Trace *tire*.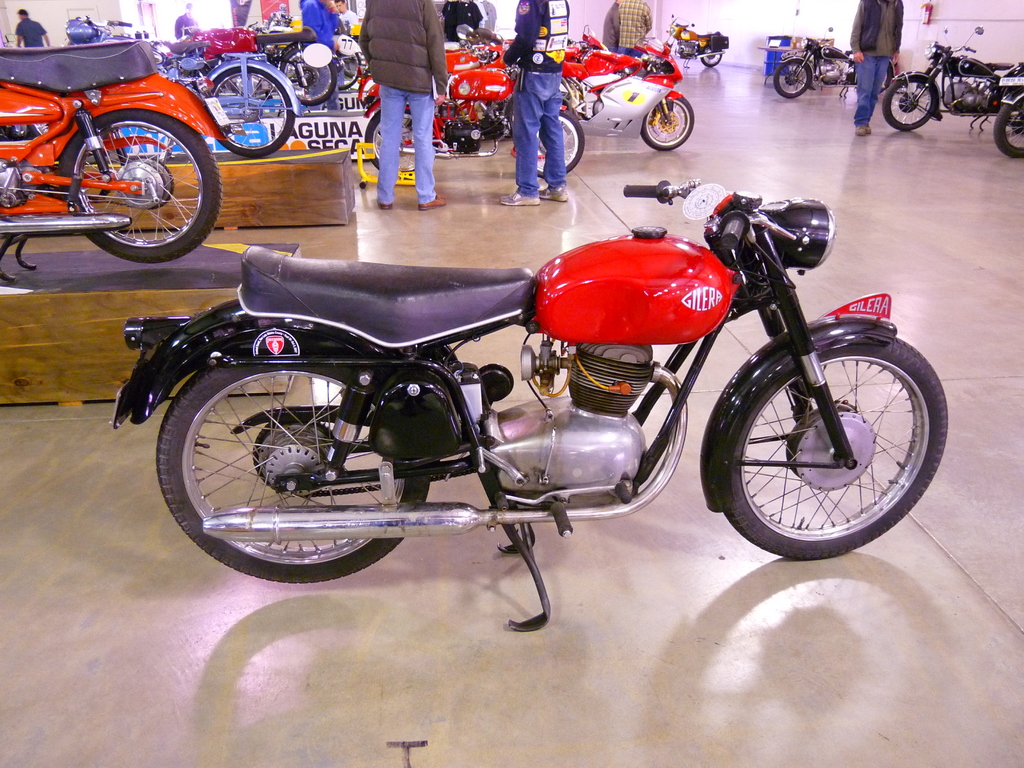
Traced to select_region(515, 109, 586, 175).
